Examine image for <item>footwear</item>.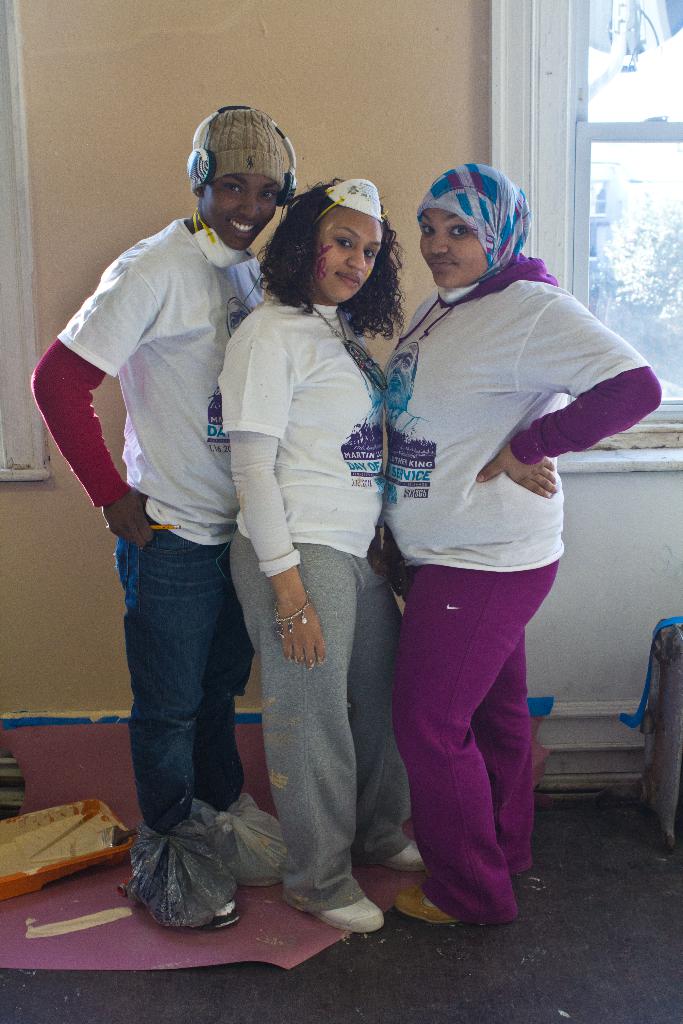
Examination result: (left=377, top=836, right=425, bottom=875).
